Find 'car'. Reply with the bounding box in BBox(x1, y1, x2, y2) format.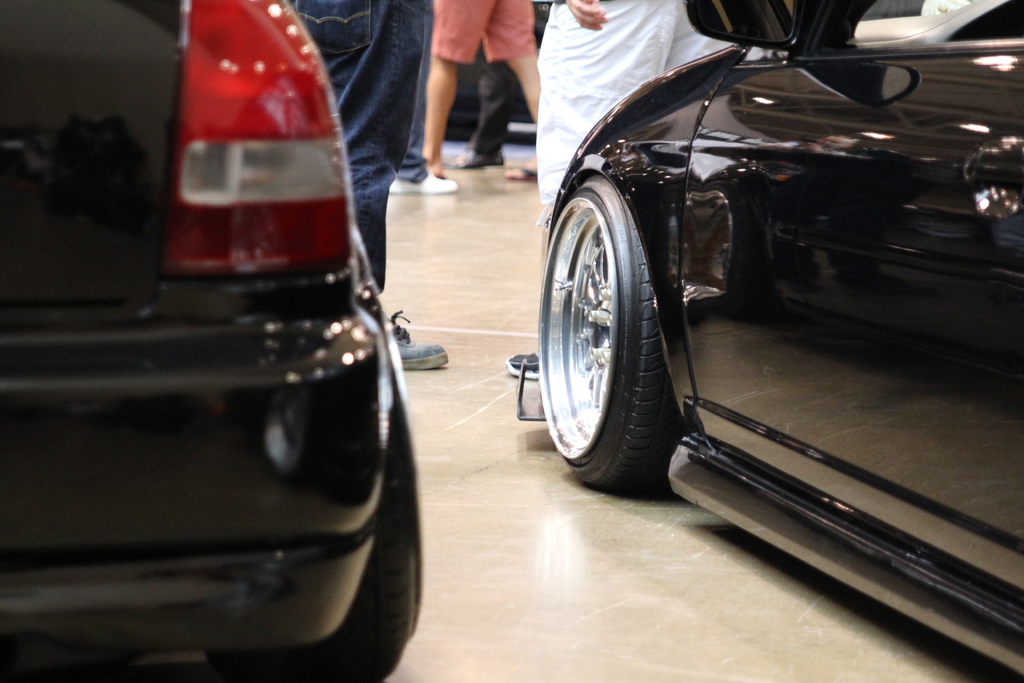
BBox(0, 0, 416, 682).
